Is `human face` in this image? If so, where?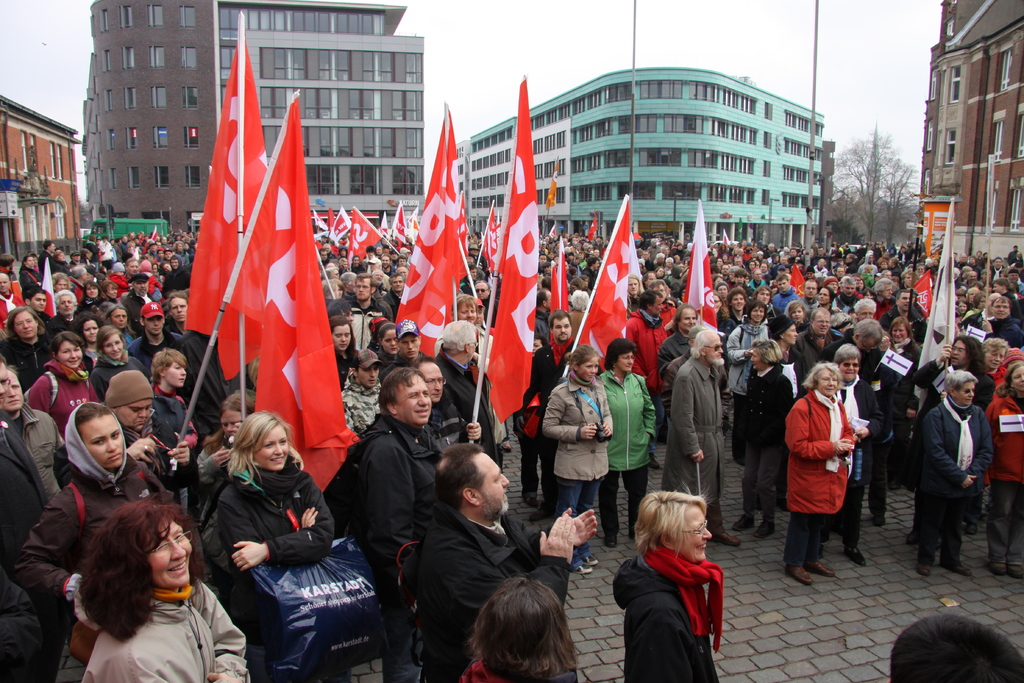
Yes, at Rect(53, 338, 81, 369).
